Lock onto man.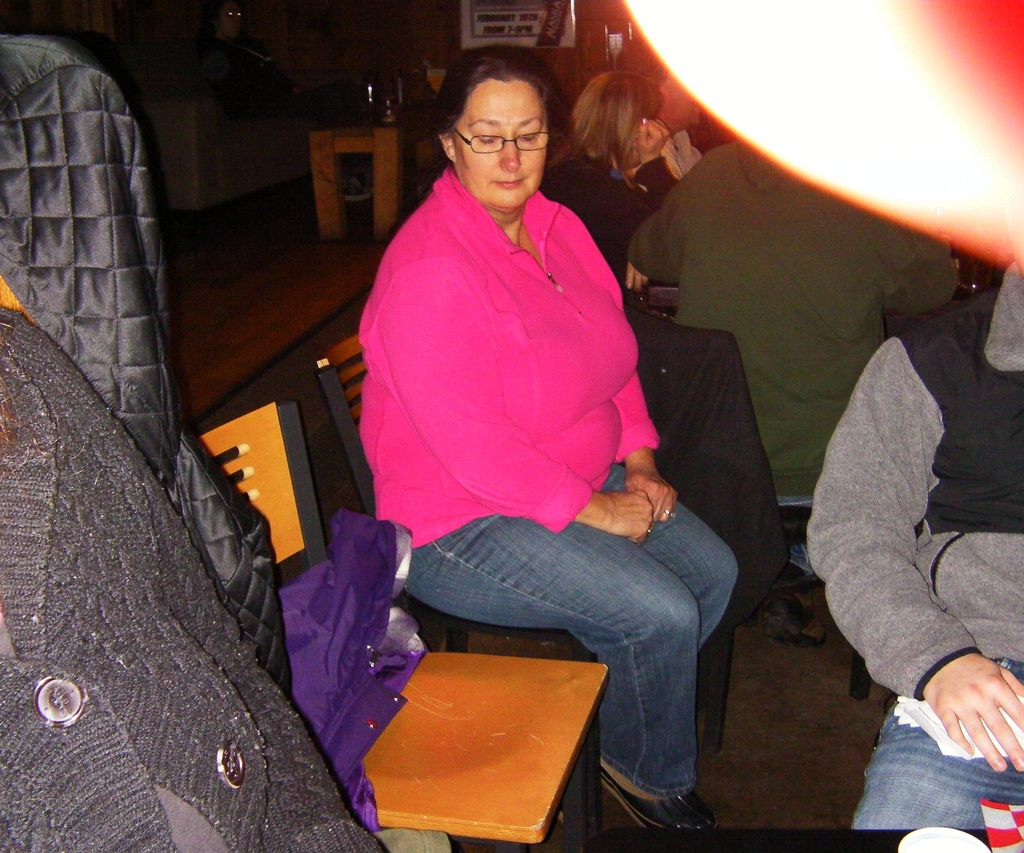
Locked: (799, 186, 1023, 831).
